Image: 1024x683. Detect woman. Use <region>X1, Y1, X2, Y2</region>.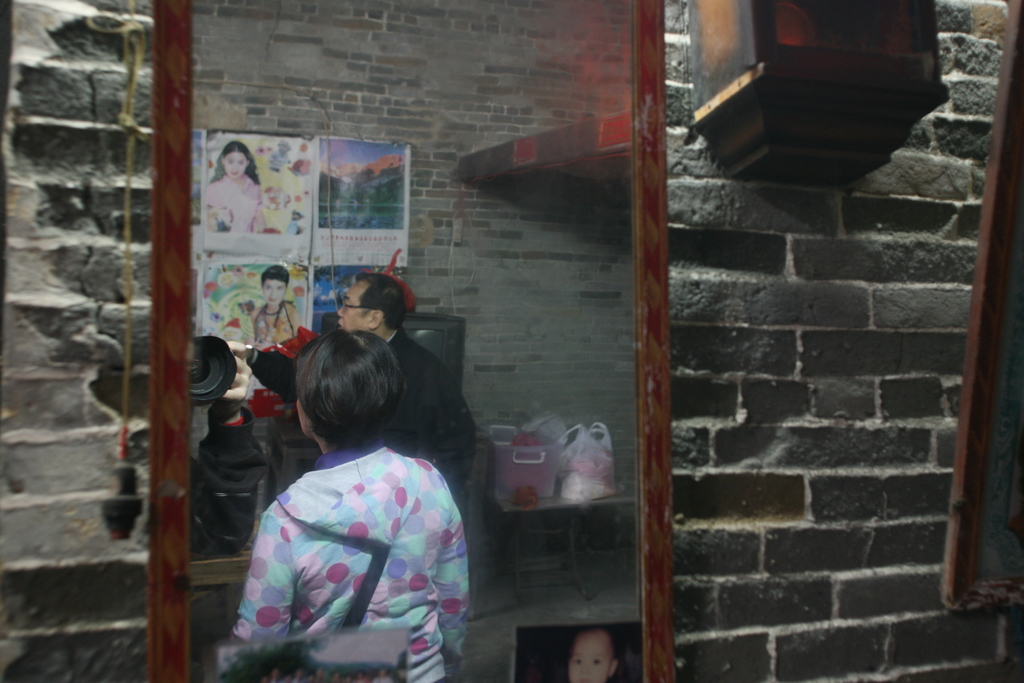
<region>211, 308, 484, 673</region>.
